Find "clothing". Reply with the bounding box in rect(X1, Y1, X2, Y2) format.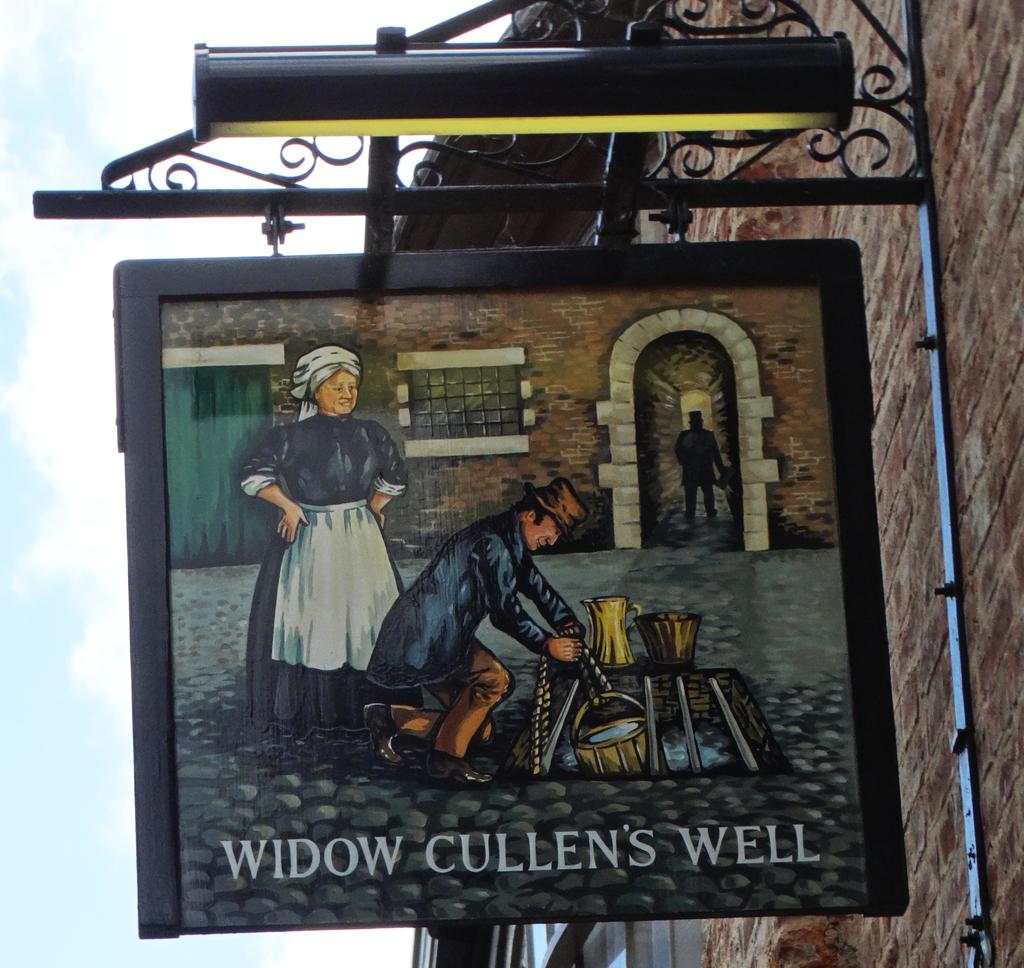
rect(232, 387, 403, 701).
